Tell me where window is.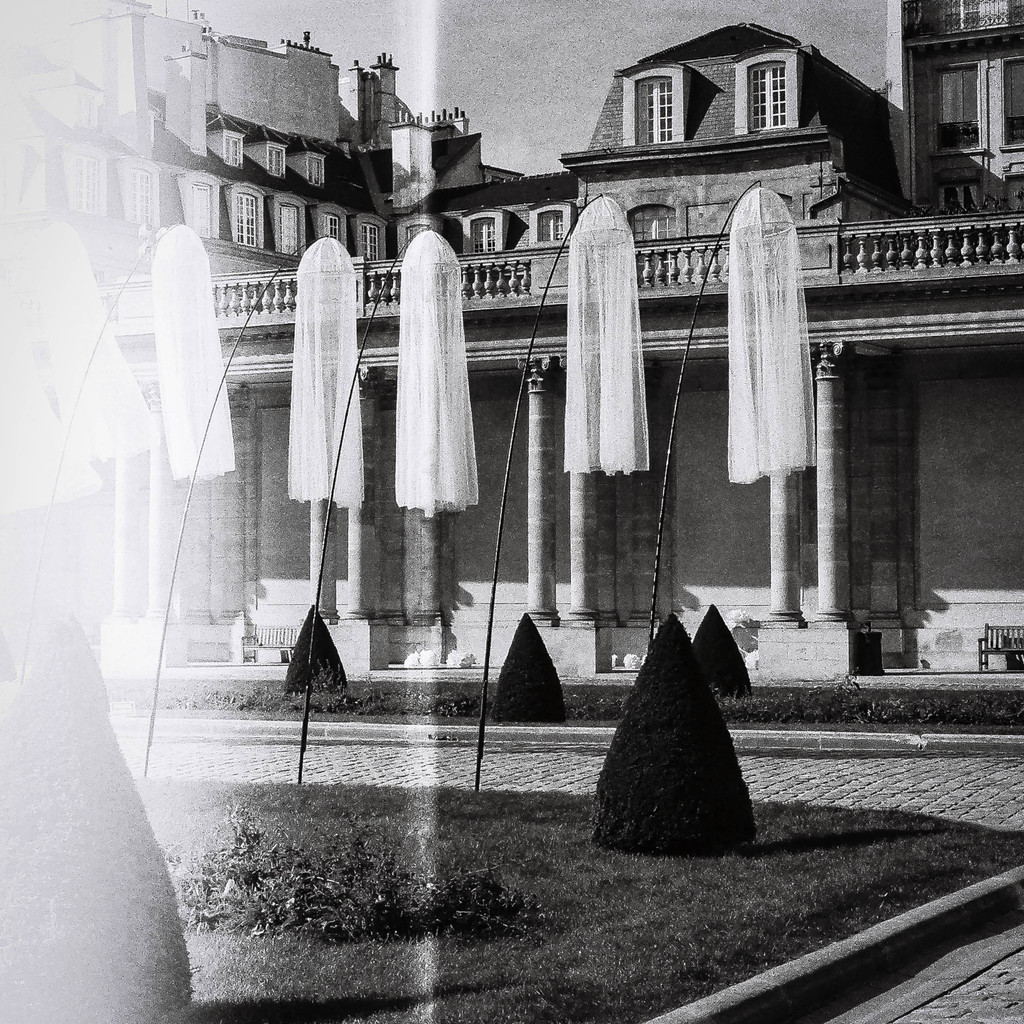
window is at (254,196,305,266).
